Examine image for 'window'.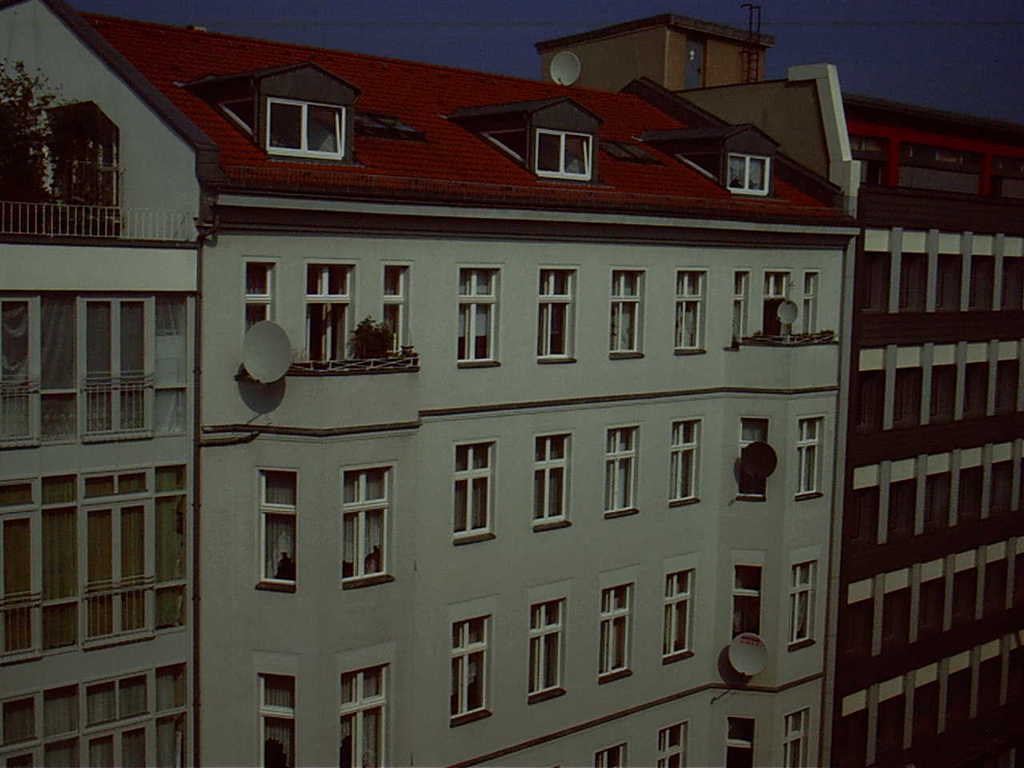
Examination result: BBox(452, 434, 498, 546).
